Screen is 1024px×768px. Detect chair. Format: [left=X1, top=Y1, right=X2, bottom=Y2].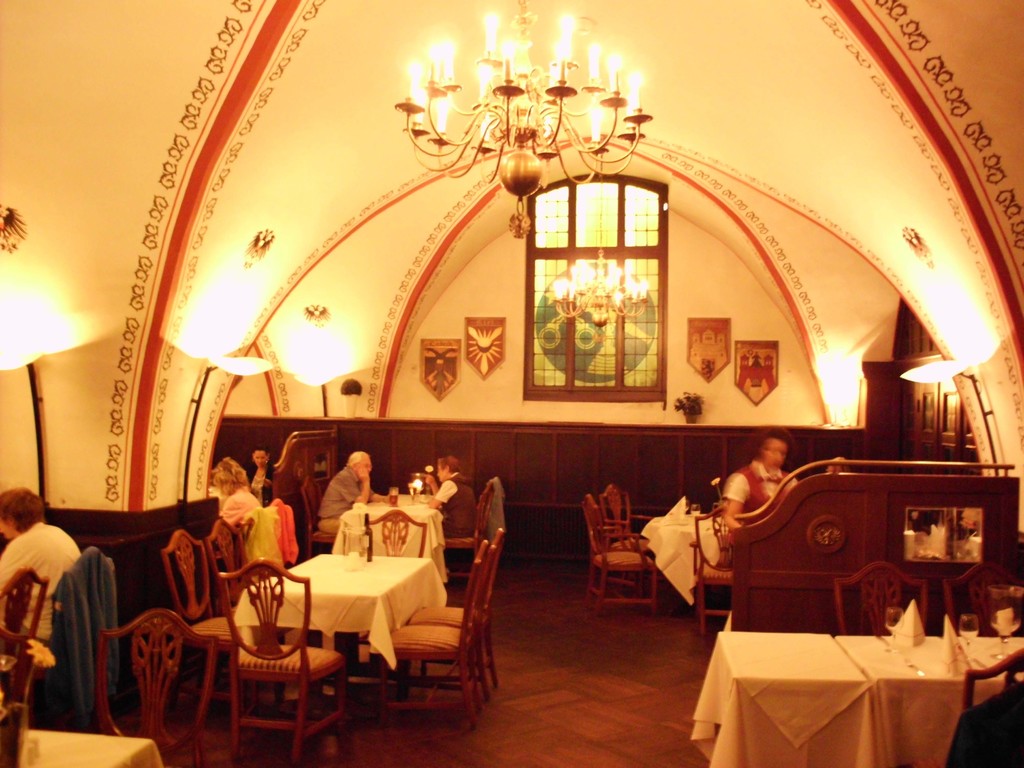
[left=600, top=480, right=660, bottom=595].
